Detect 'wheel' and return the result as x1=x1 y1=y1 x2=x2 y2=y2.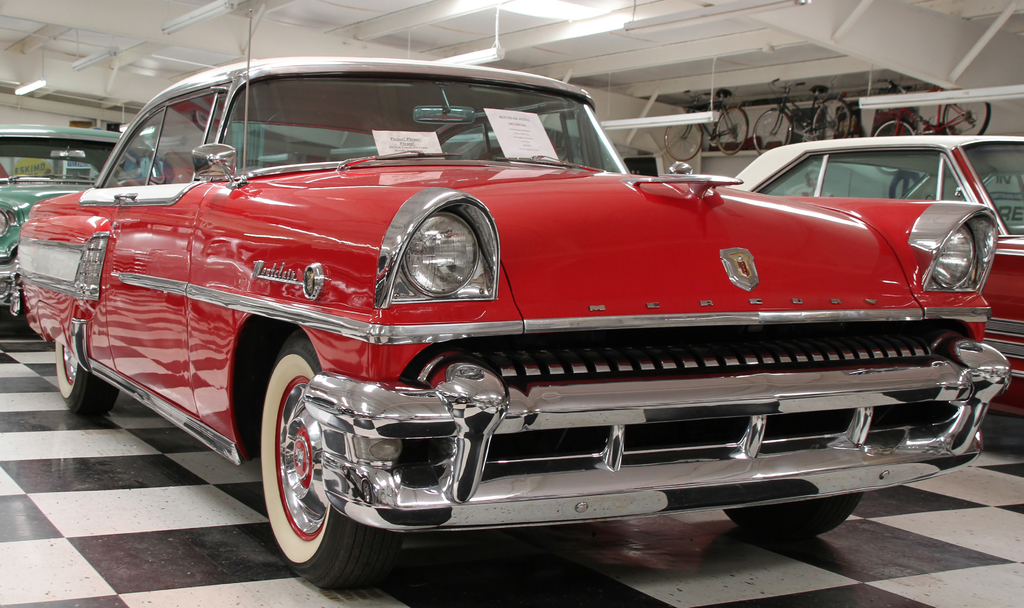
x1=872 y1=120 x2=915 y2=180.
